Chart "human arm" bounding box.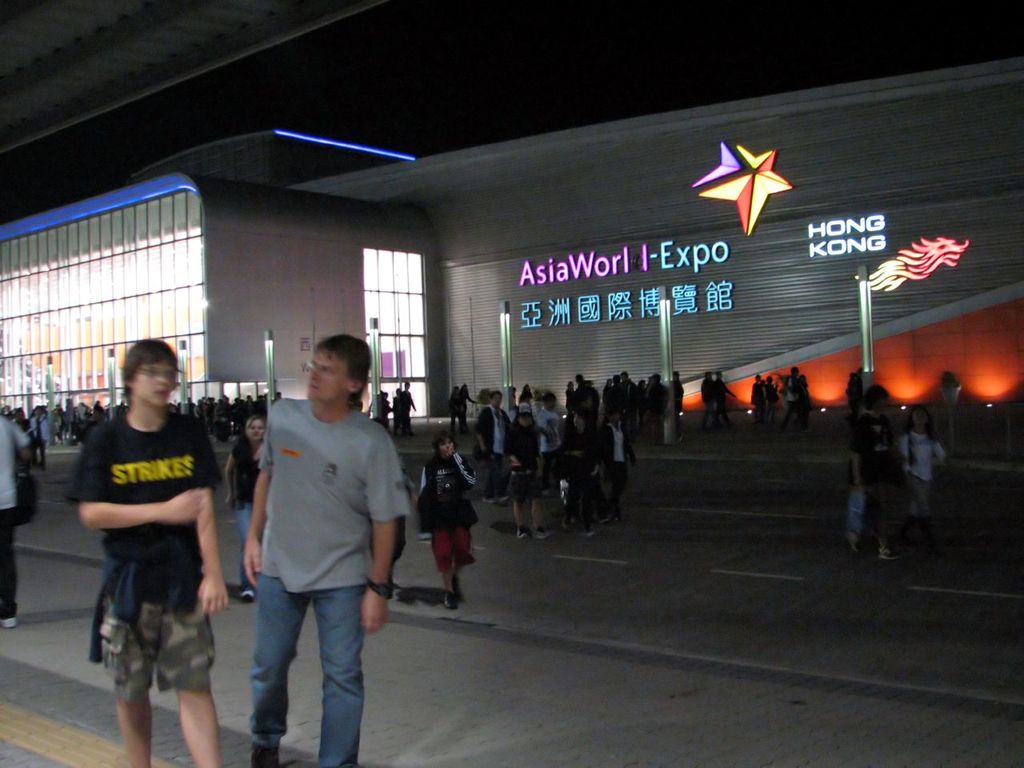
Charted: box=[848, 422, 866, 494].
